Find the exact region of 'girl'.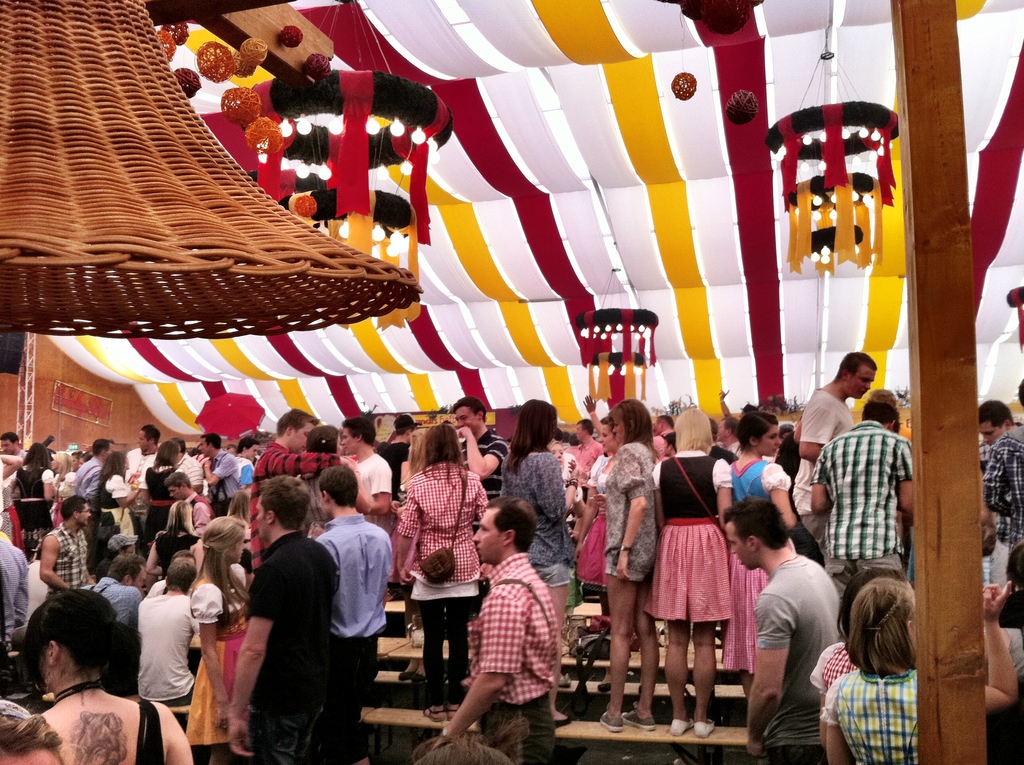
Exact region: l=820, t=577, r=1013, b=764.
